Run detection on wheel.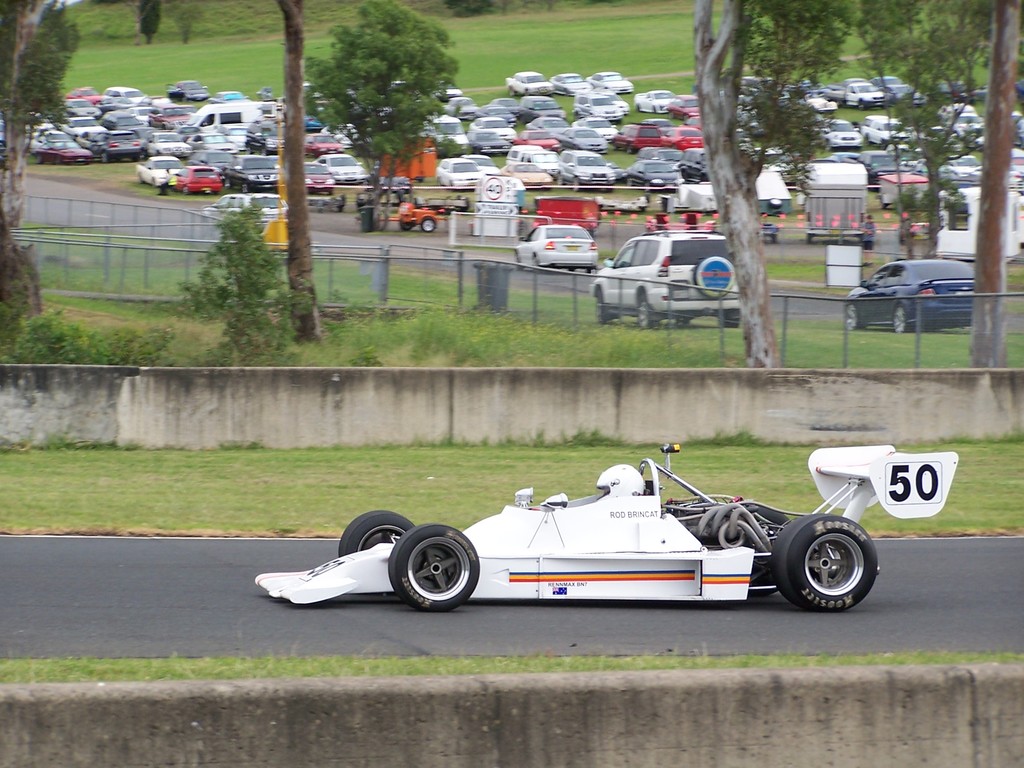
Result: bbox=(824, 143, 828, 151).
